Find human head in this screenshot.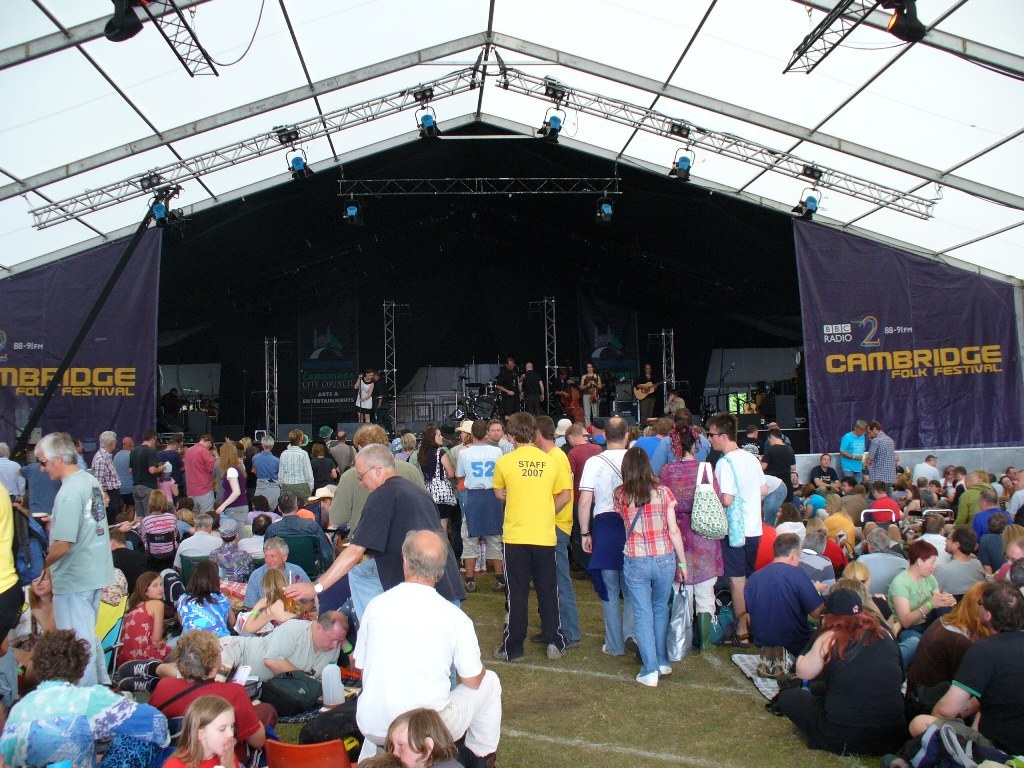
The bounding box for human head is x1=107, y1=527, x2=127, y2=548.
